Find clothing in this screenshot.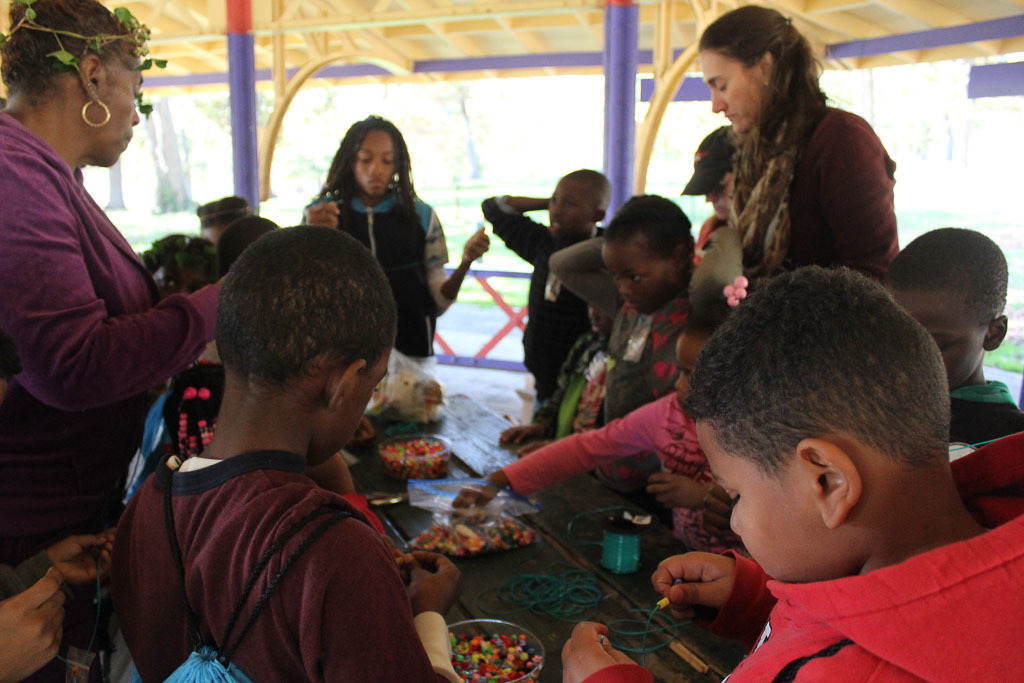
The bounding box for clothing is {"x1": 499, "y1": 393, "x2": 727, "y2": 546}.
